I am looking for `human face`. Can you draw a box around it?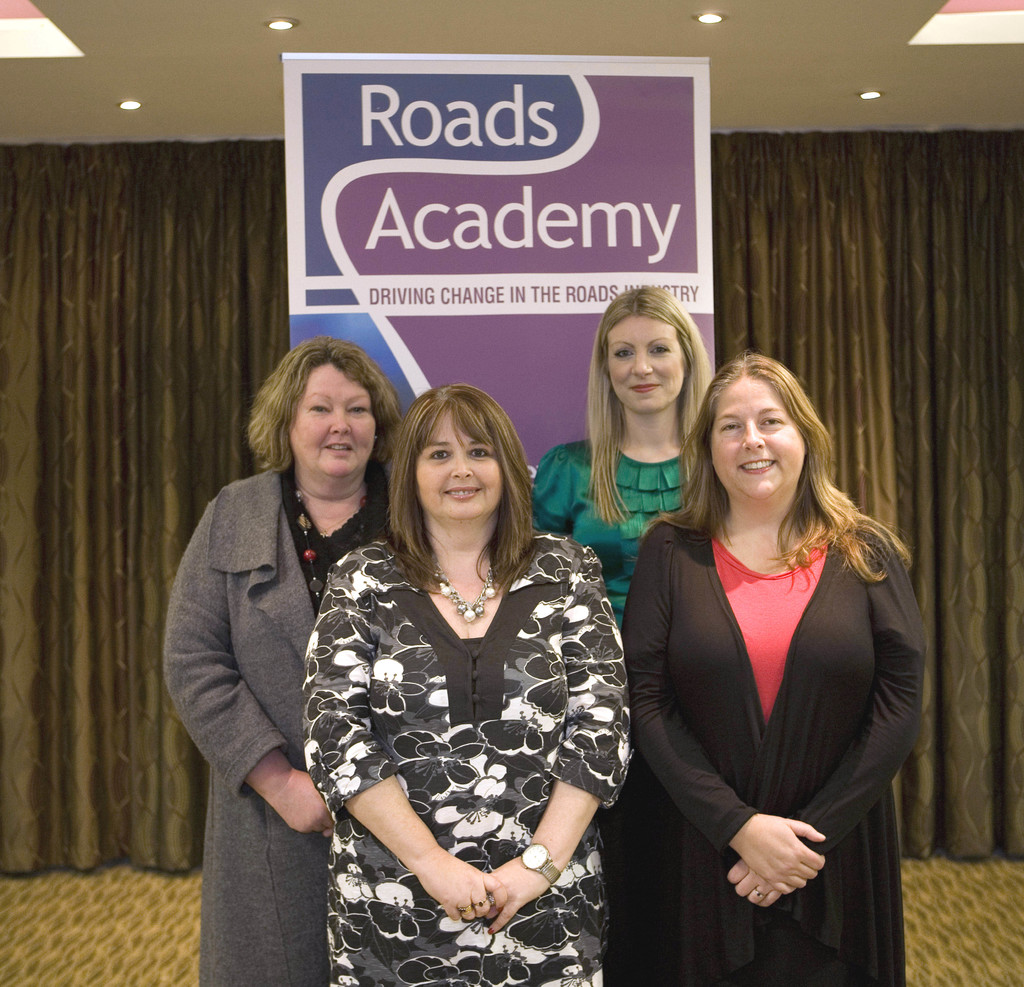
Sure, the bounding box is x1=710, y1=377, x2=804, y2=496.
